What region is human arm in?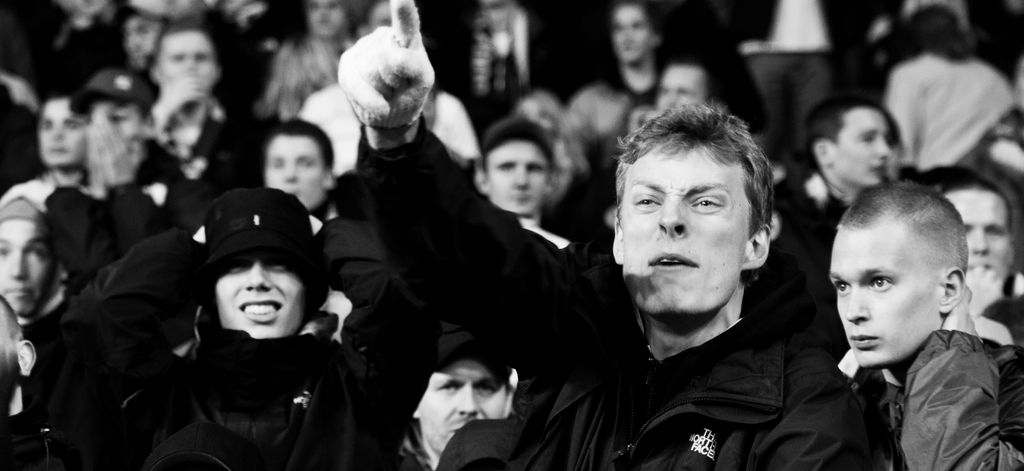
311, 209, 440, 437.
